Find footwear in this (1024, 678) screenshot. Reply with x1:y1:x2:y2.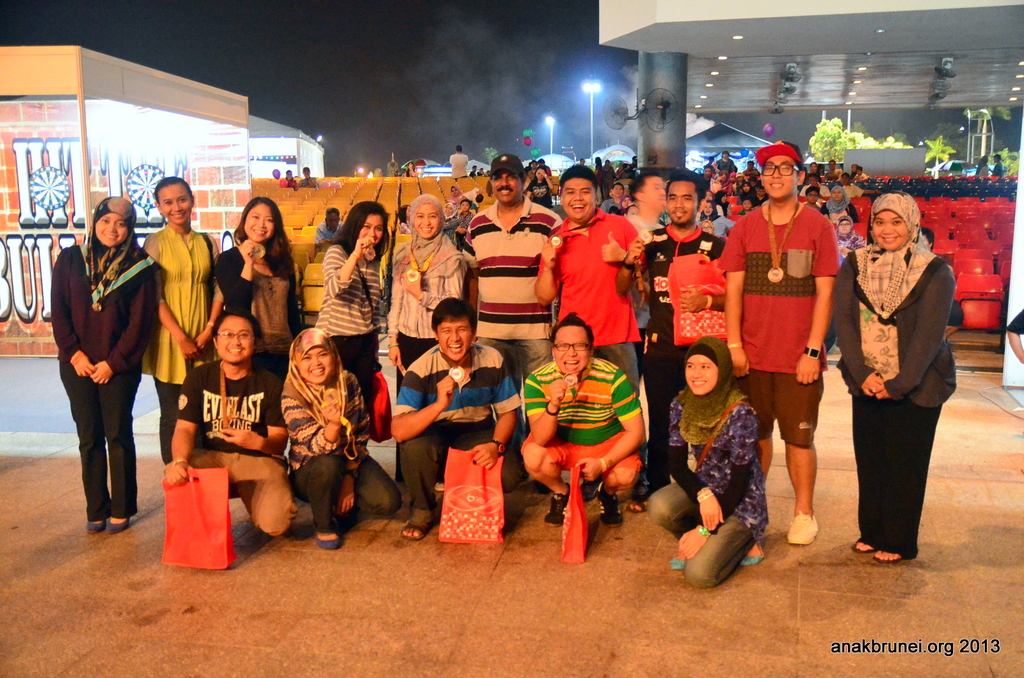
108:517:125:530.
